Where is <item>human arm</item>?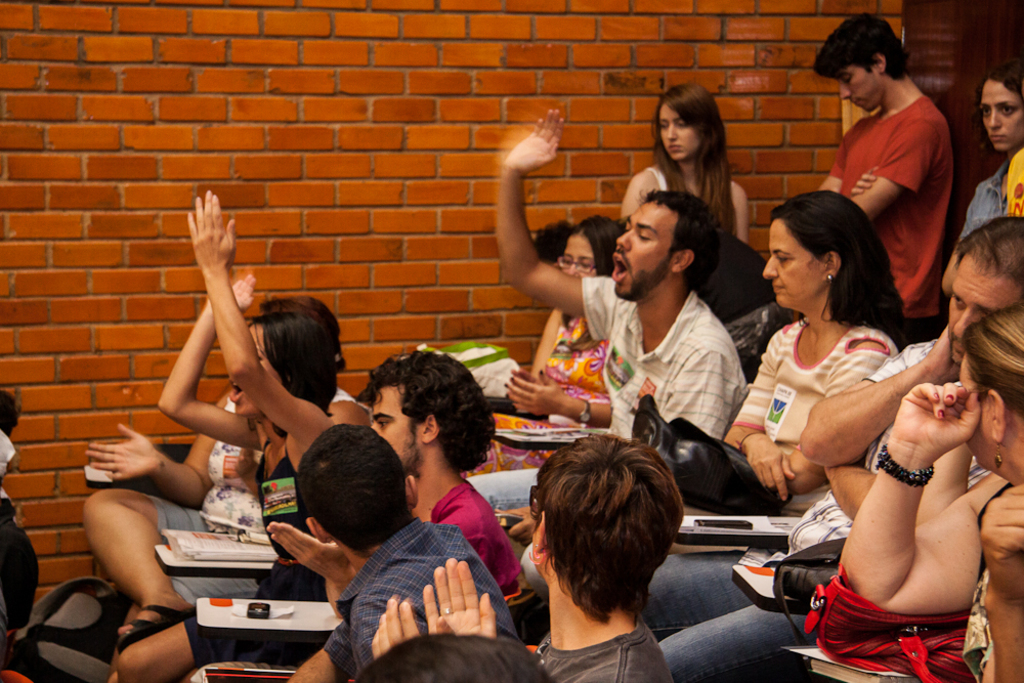
l=488, t=102, r=628, b=340.
